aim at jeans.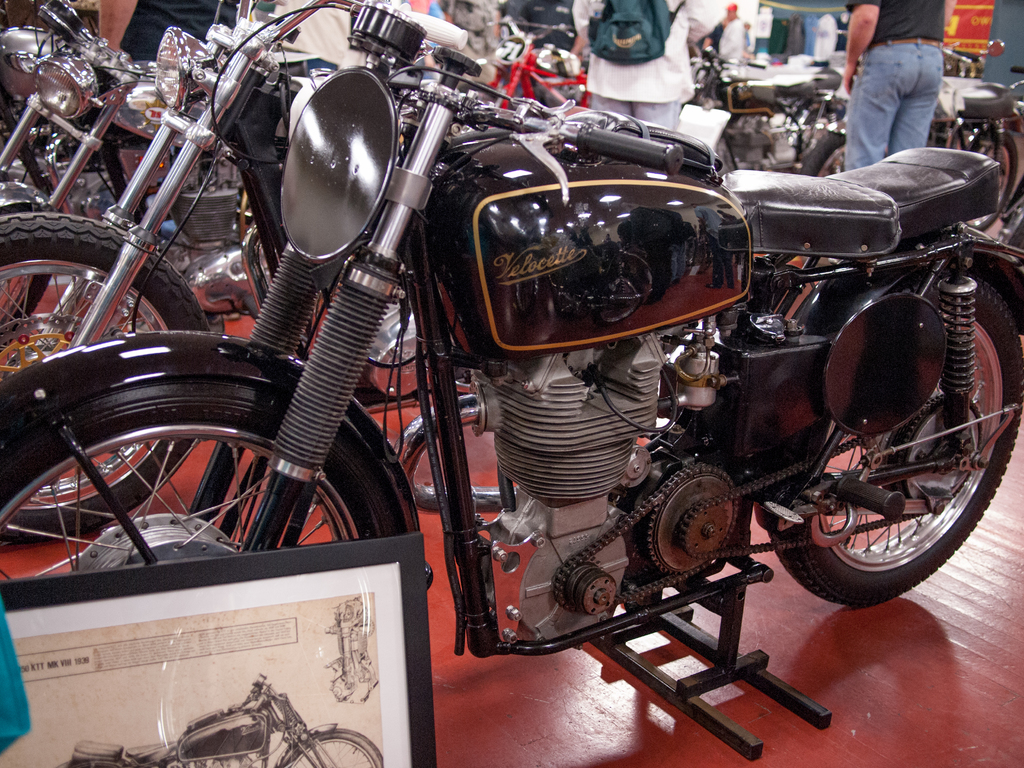
Aimed at Rect(849, 45, 964, 152).
